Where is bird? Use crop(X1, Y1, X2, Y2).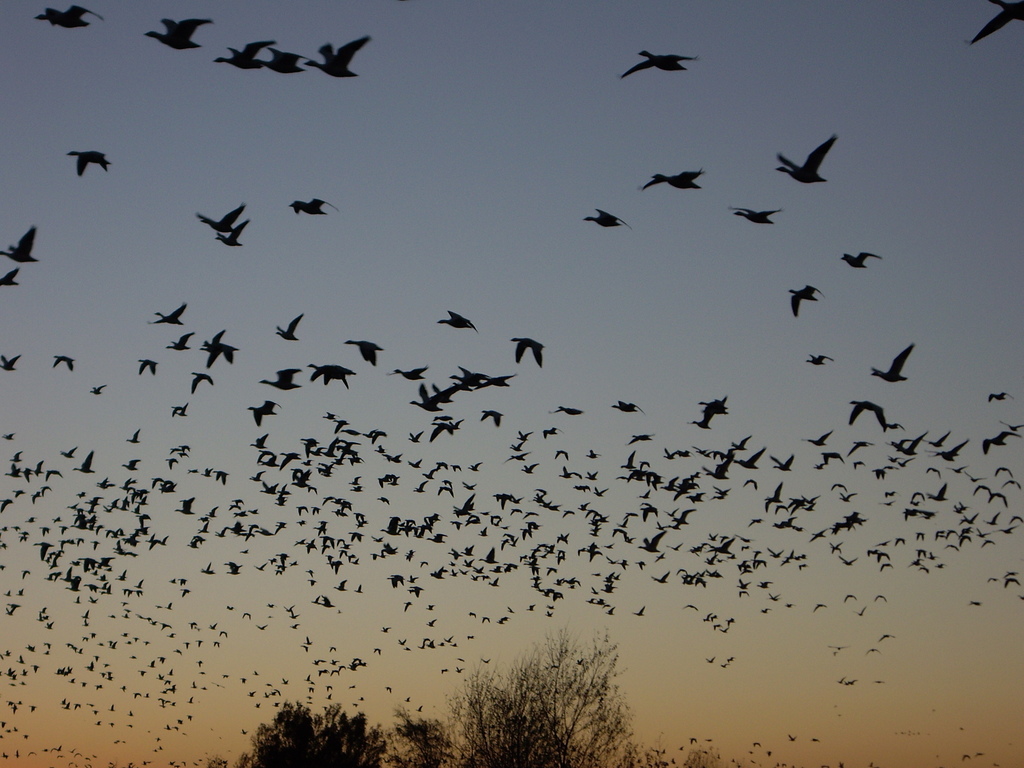
crop(854, 461, 866, 466).
